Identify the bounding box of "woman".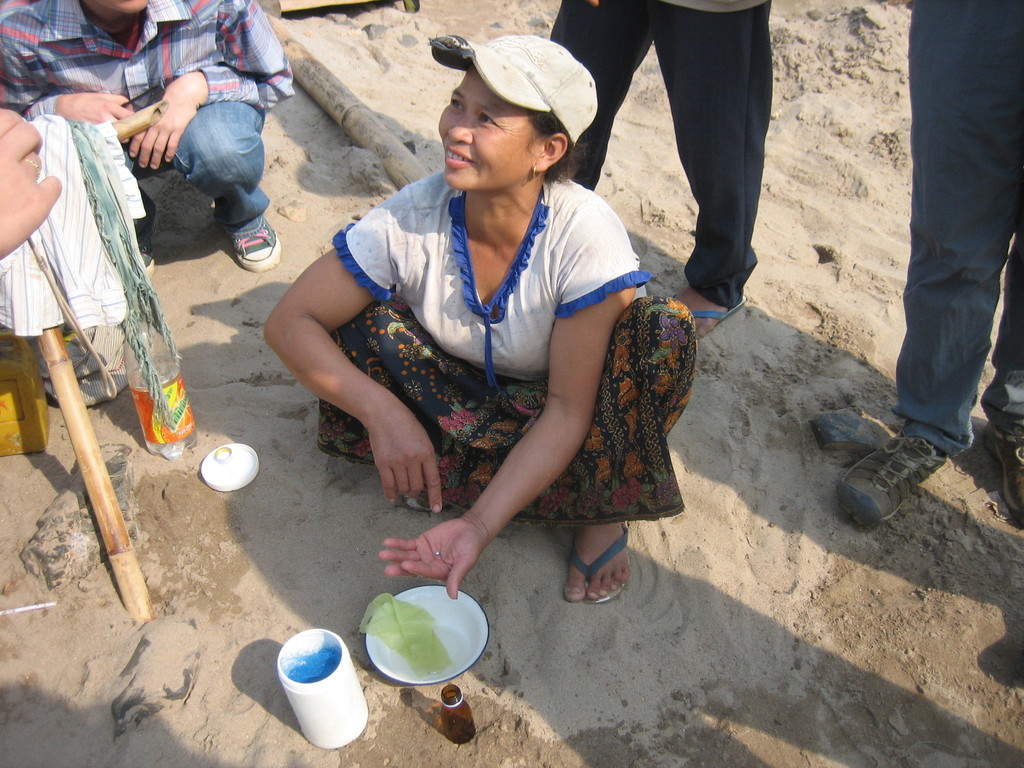
277 43 685 614.
